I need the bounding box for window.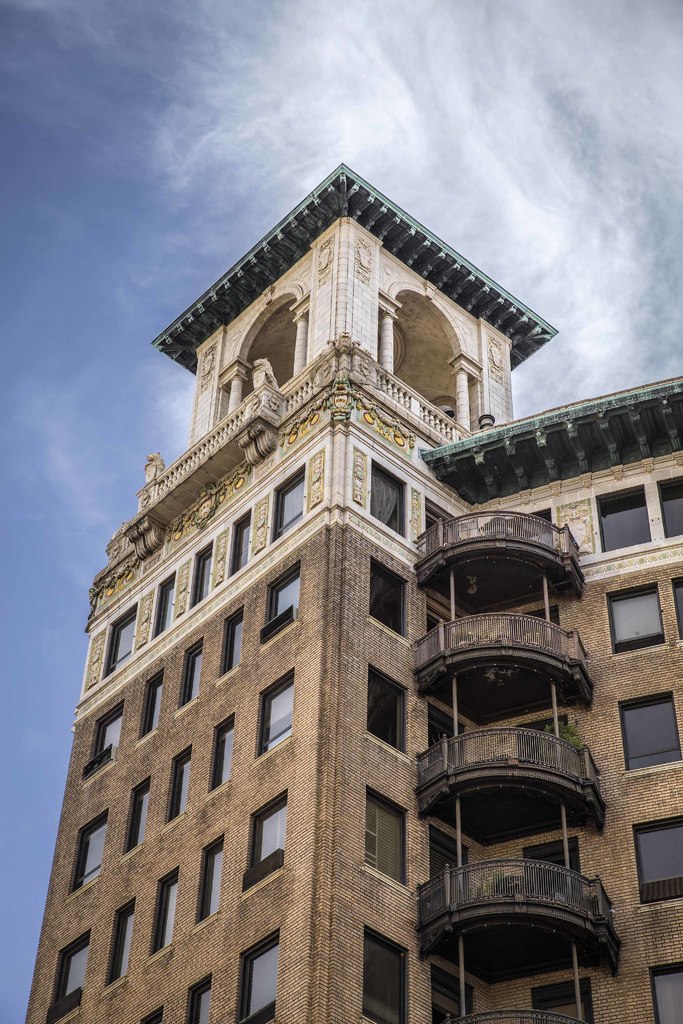
Here it is: detection(101, 598, 138, 679).
